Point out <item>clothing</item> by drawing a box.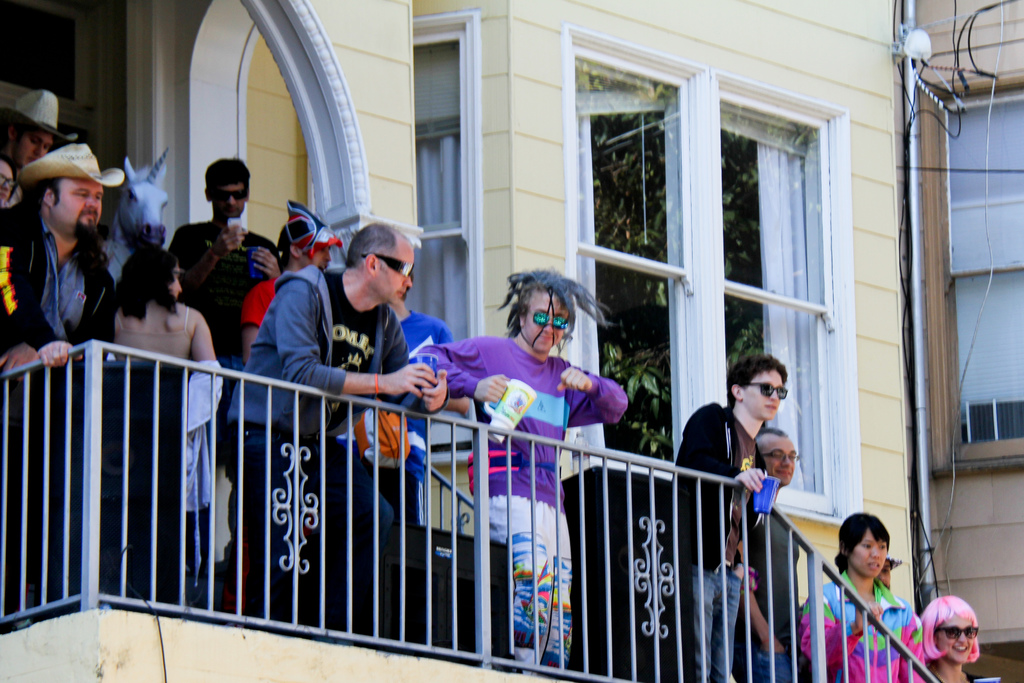
[674, 404, 763, 682].
